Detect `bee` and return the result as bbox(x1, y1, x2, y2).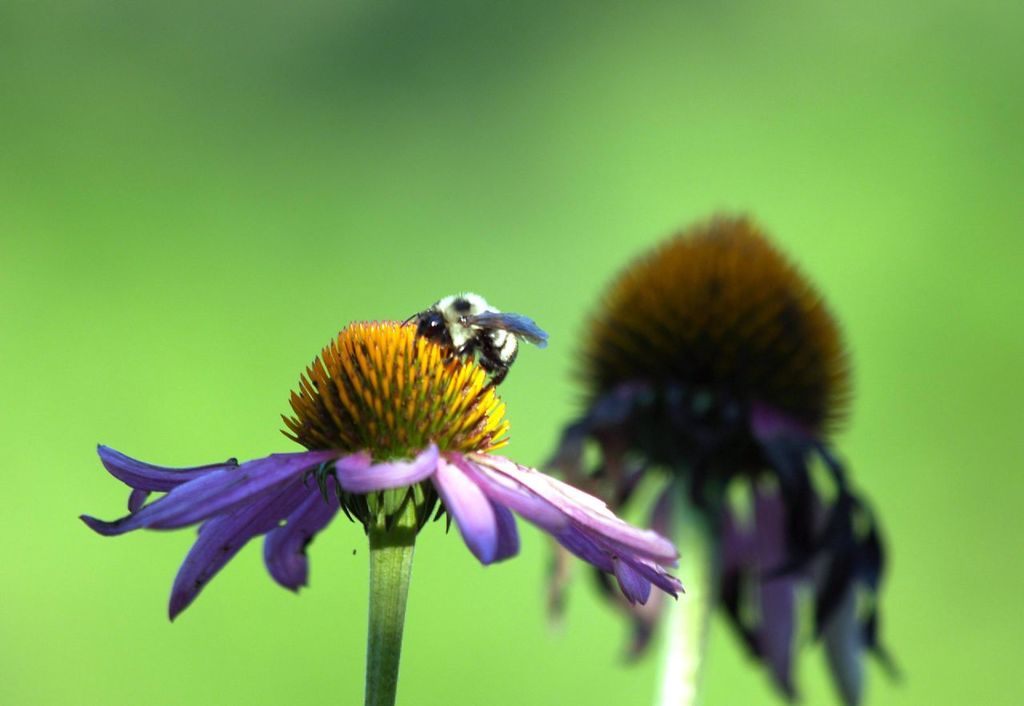
bbox(378, 296, 563, 410).
